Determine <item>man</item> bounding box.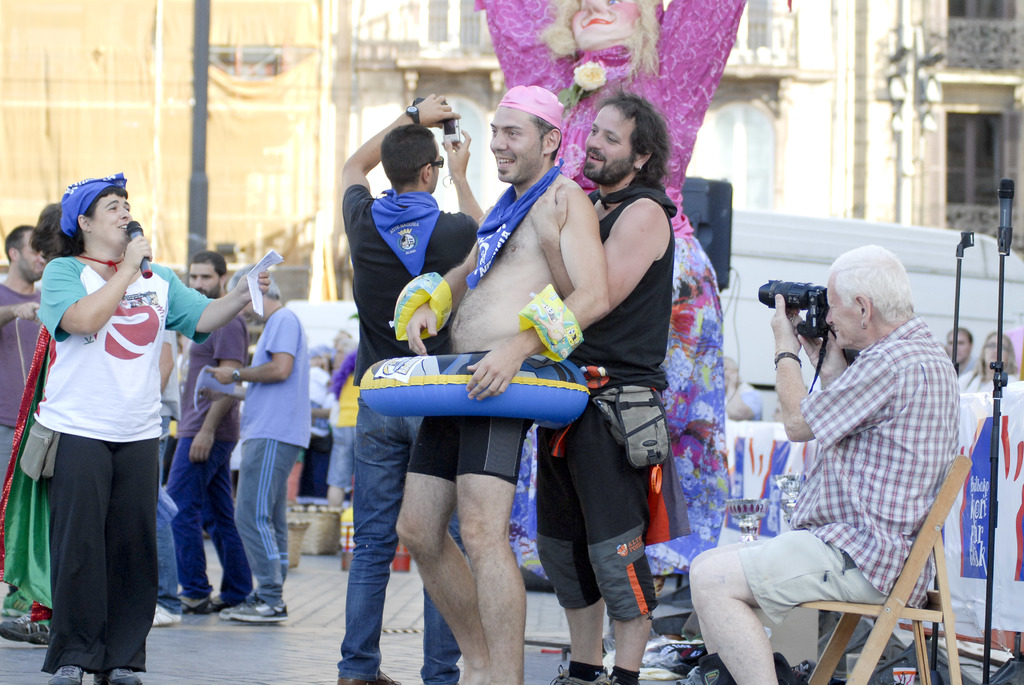
Determined: BBox(36, 177, 273, 684).
